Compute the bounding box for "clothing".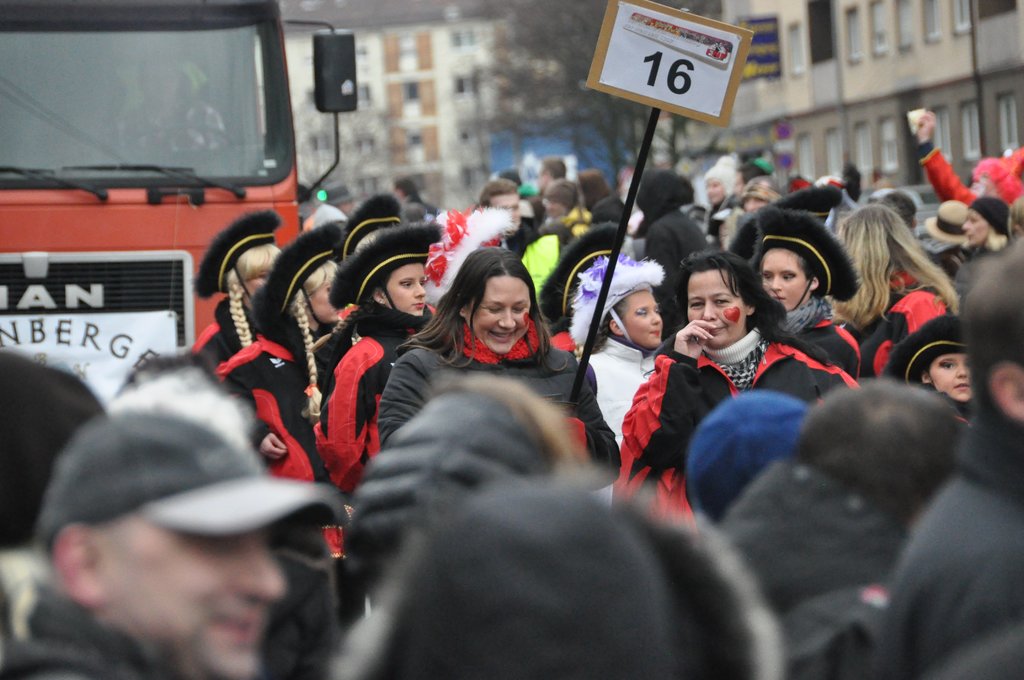
[x1=577, y1=328, x2=674, y2=453].
